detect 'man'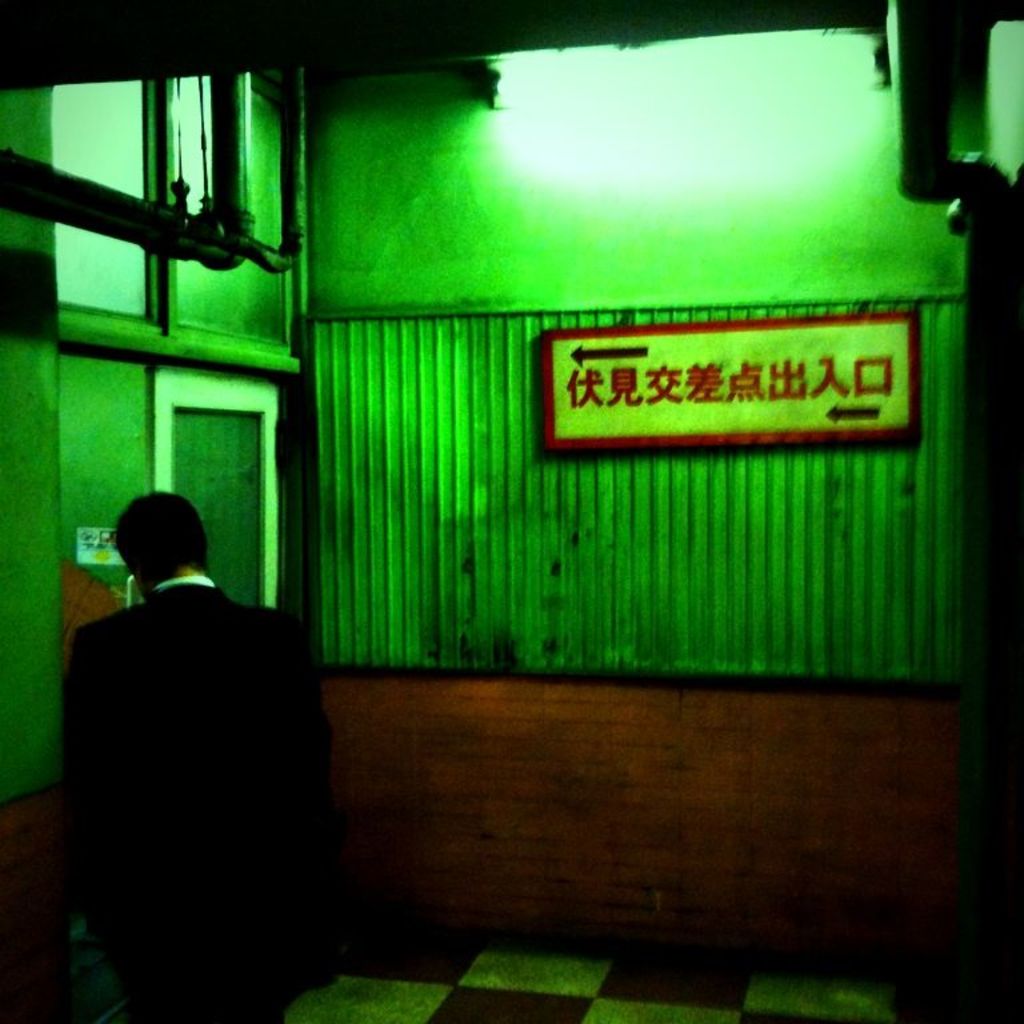
crop(55, 455, 369, 1012)
